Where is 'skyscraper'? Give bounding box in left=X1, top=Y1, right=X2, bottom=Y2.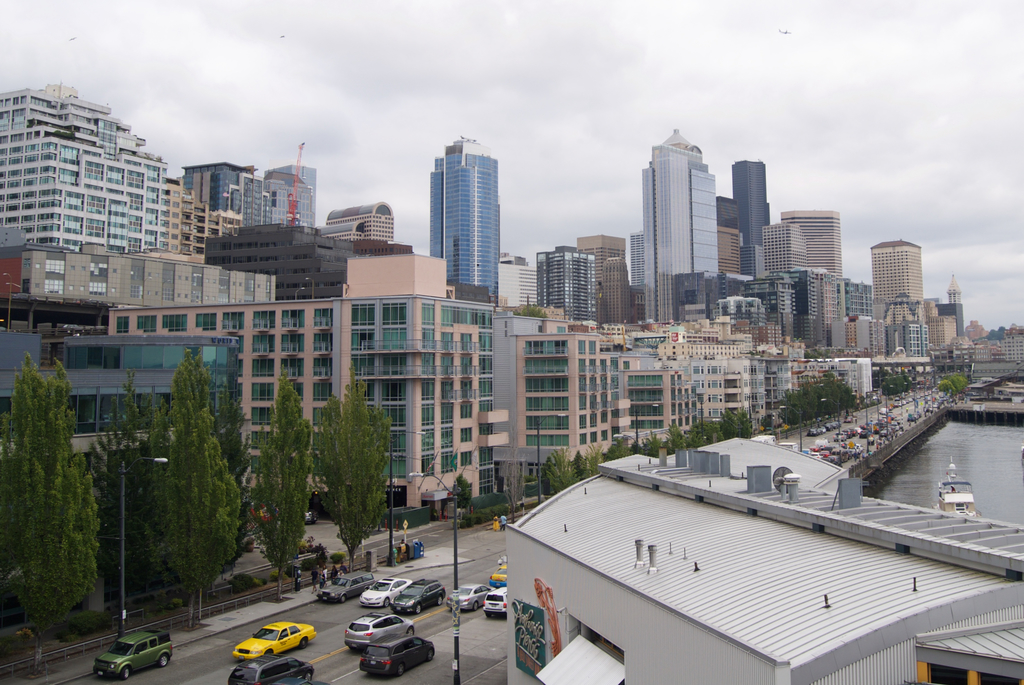
left=581, top=232, right=630, bottom=318.
